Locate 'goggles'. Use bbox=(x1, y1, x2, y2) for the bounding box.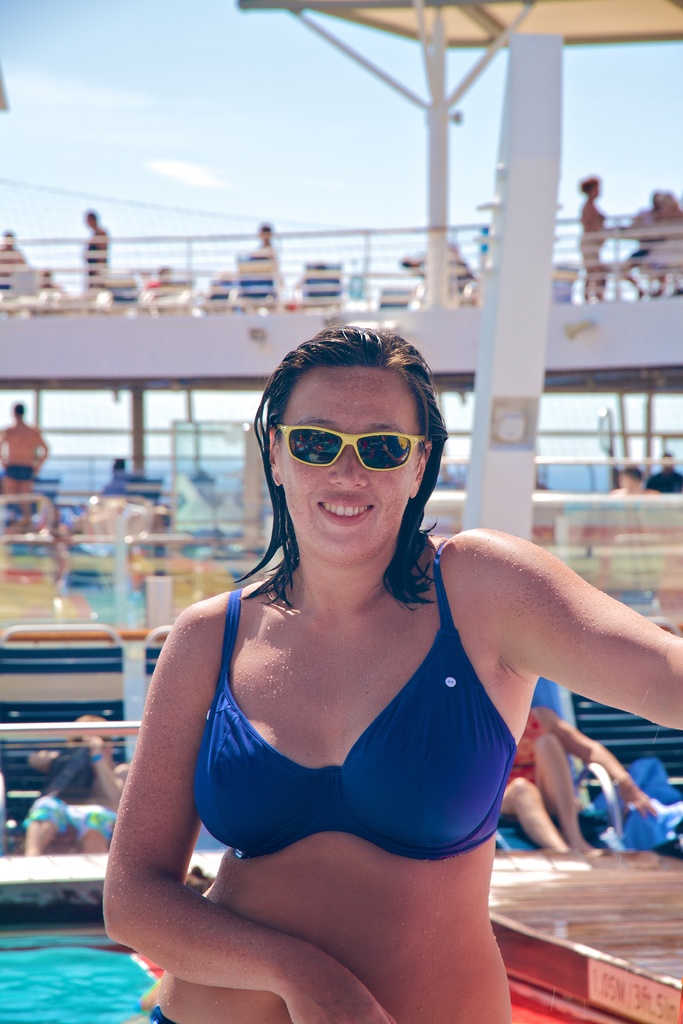
bbox=(275, 415, 443, 487).
